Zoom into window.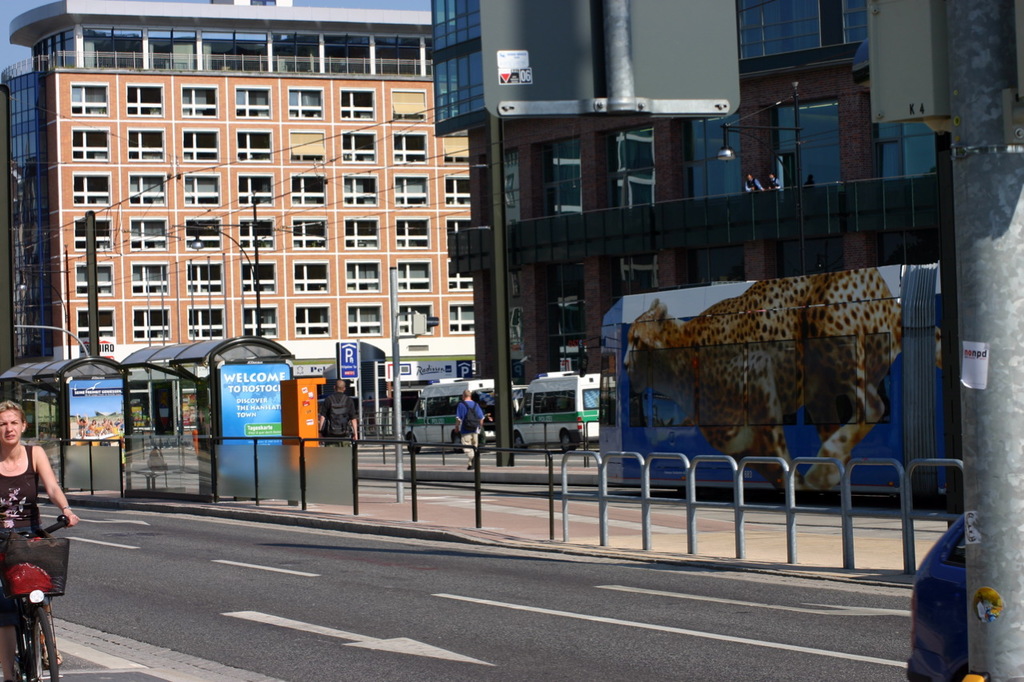
Zoom target: select_region(334, 168, 387, 210).
